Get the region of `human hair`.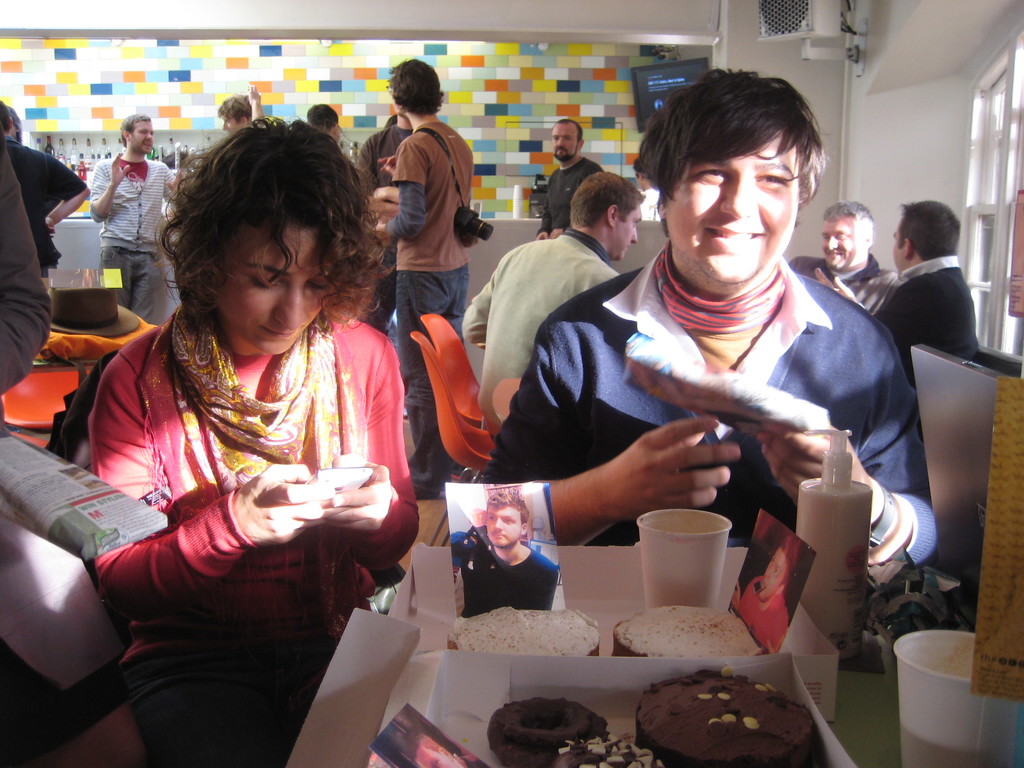
rect(0, 99, 22, 140).
